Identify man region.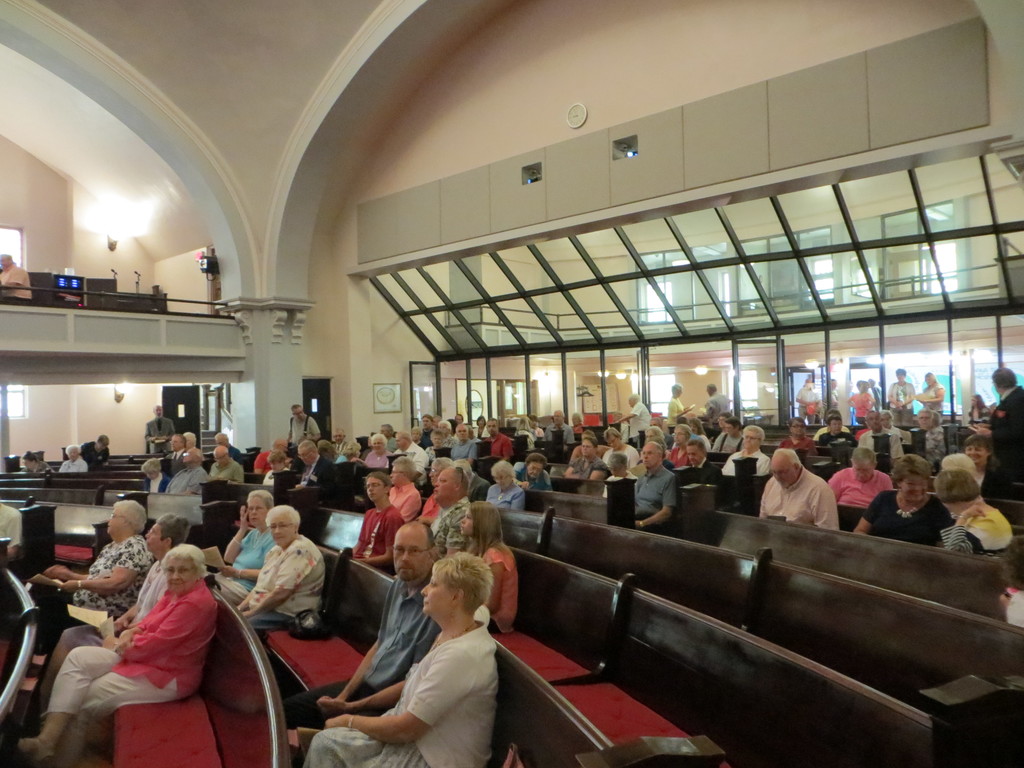
Region: (990, 369, 1023, 465).
